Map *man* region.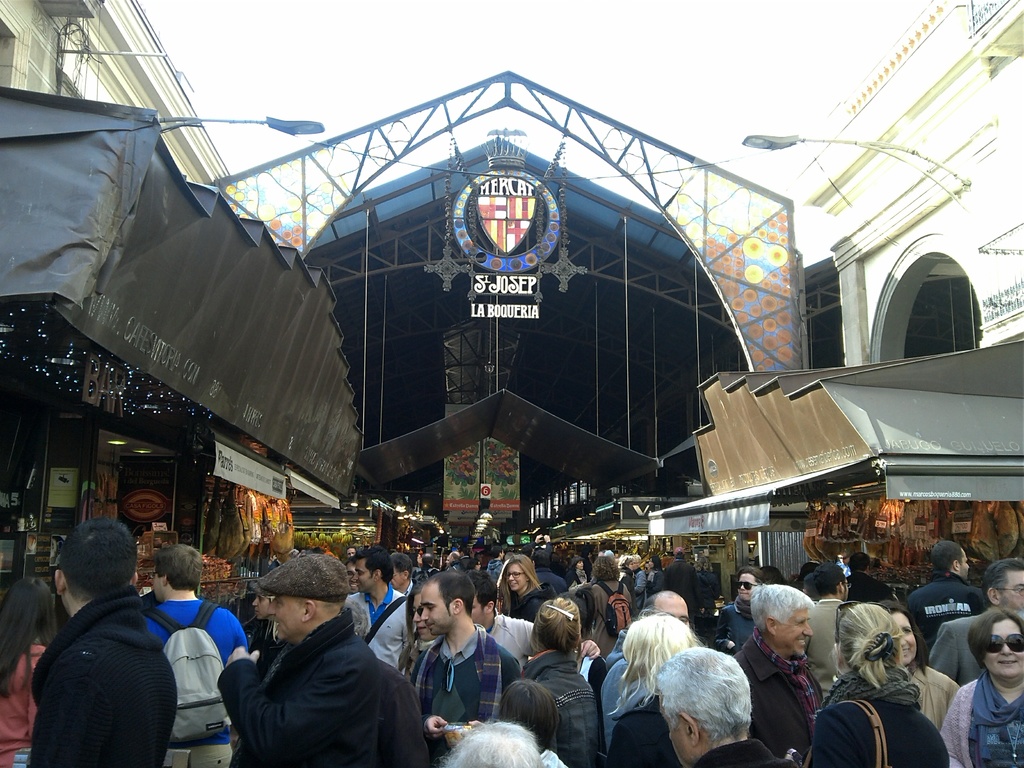
Mapped to x1=845 y1=554 x2=892 y2=601.
